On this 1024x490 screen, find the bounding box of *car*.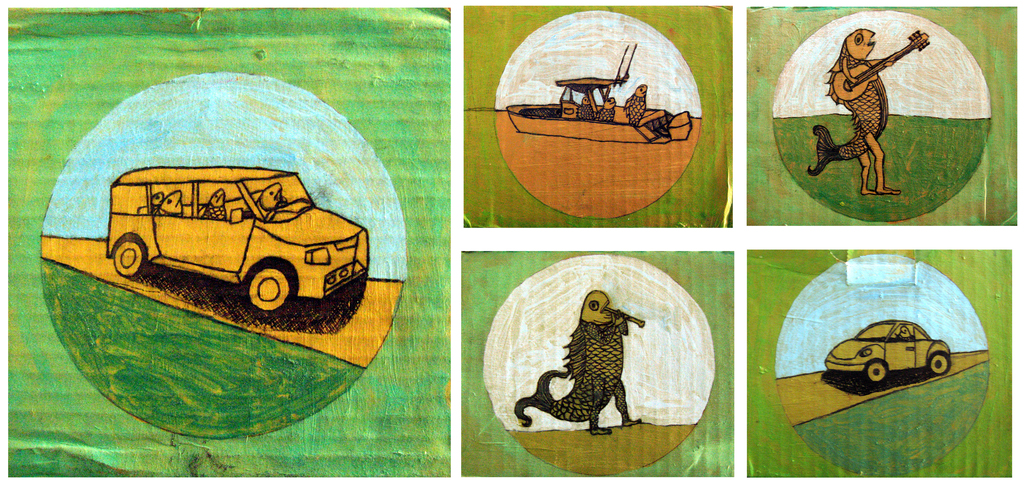
Bounding box: <bbox>828, 313, 945, 377</bbox>.
